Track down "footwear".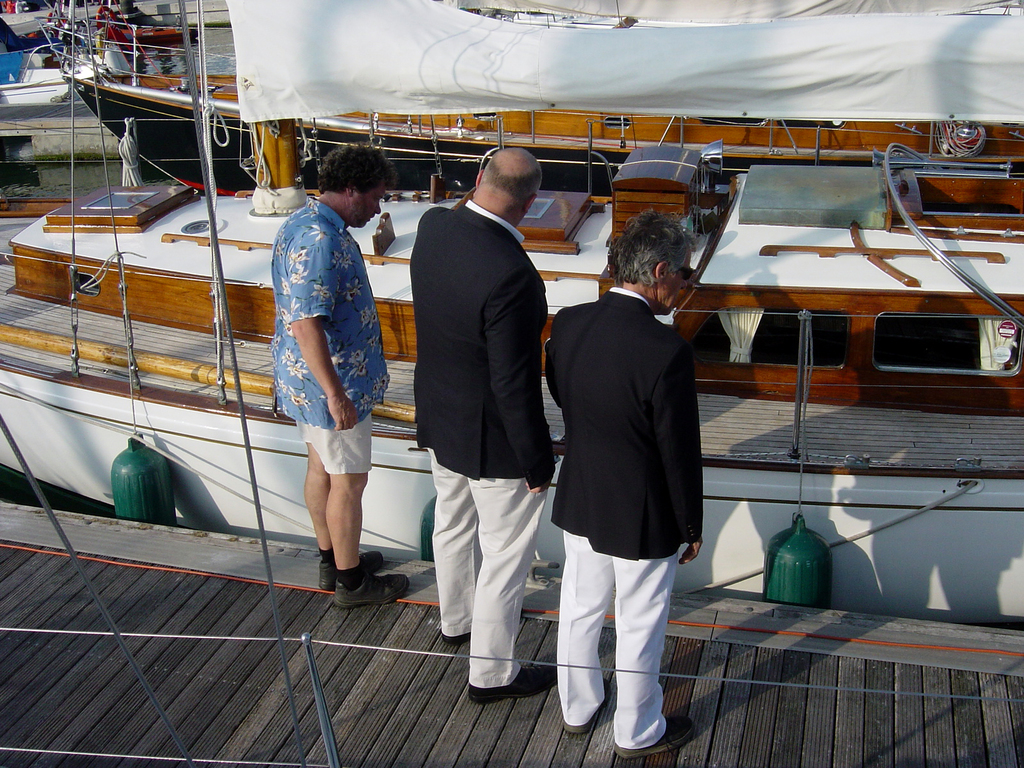
Tracked to (x1=563, y1=719, x2=590, y2=739).
